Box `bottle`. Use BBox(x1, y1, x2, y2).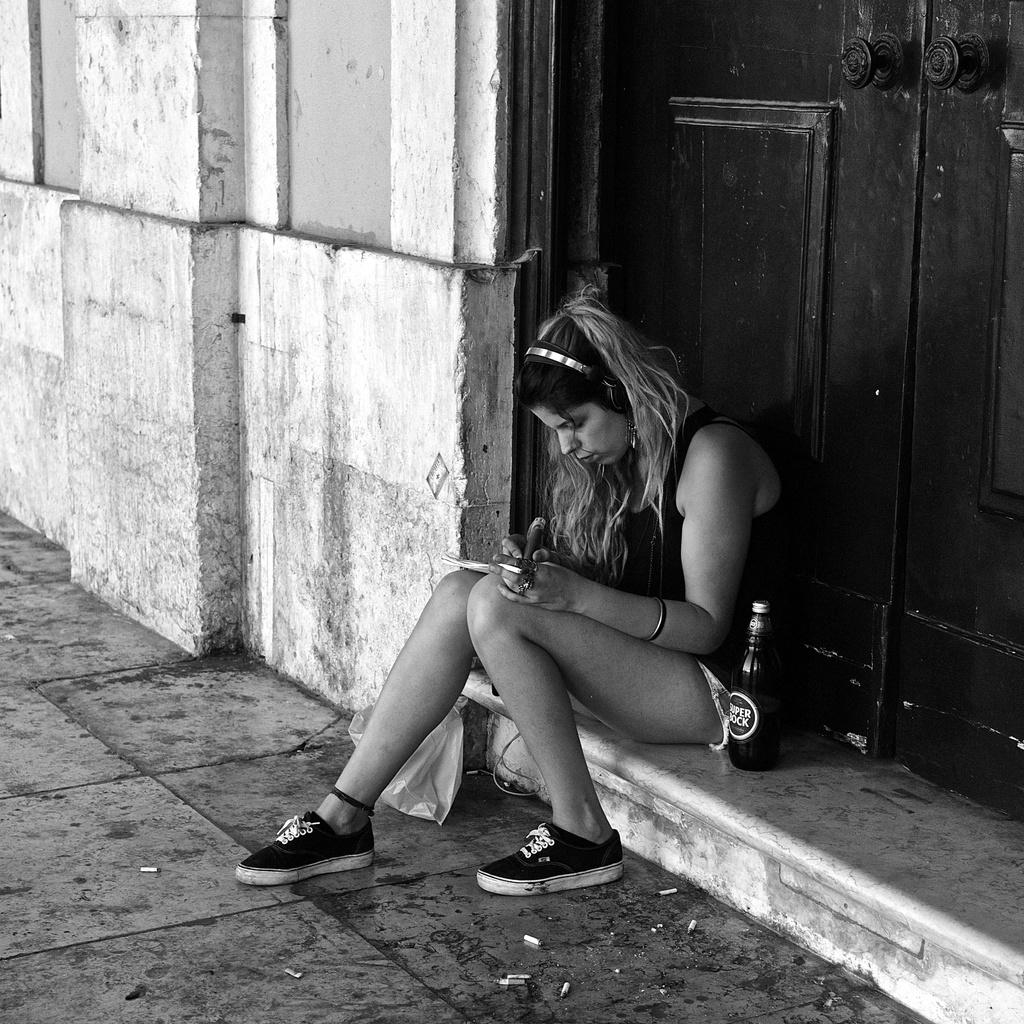
BBox(721, 593, 792, 772).
